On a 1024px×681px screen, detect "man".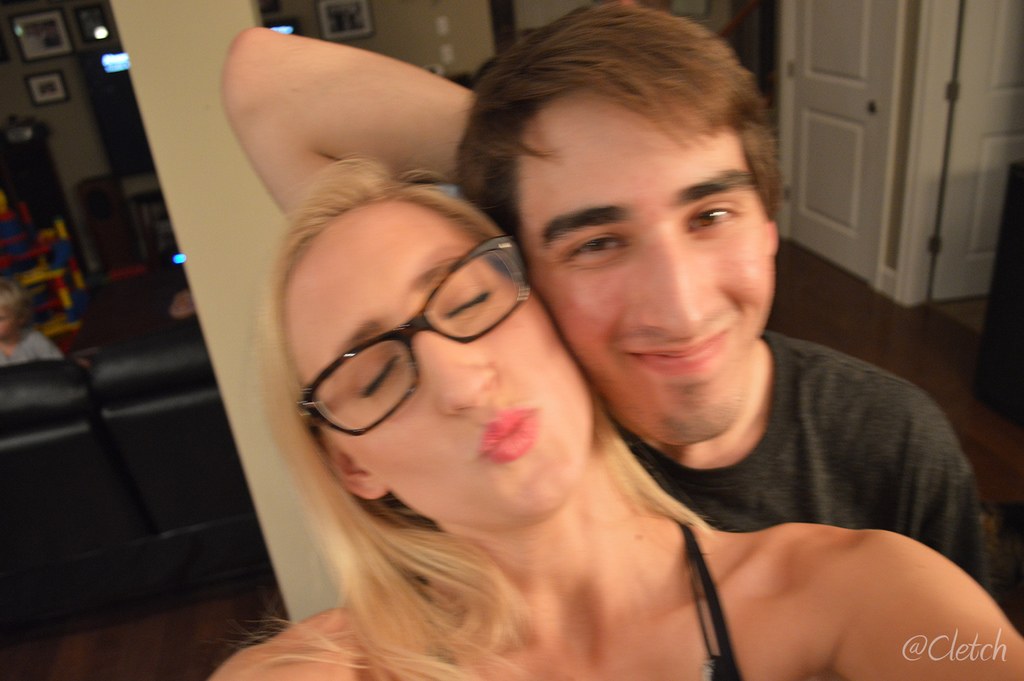
select_region(218, 0, 997, 598).
